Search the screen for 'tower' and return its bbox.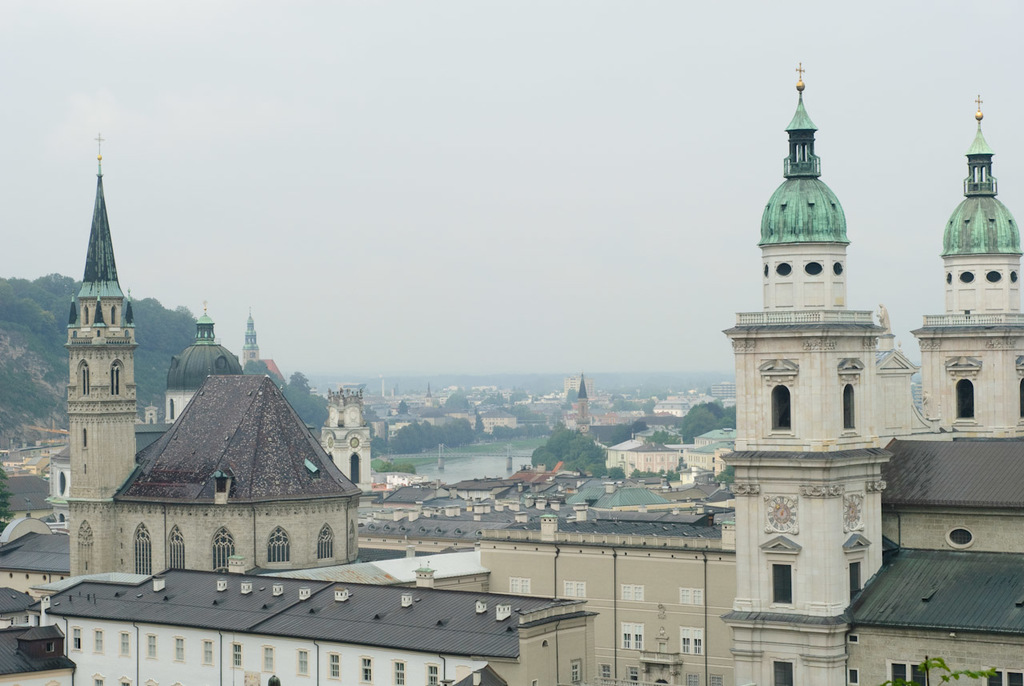
Found: x1=911 y1=90 x2=1023 y2=455.
